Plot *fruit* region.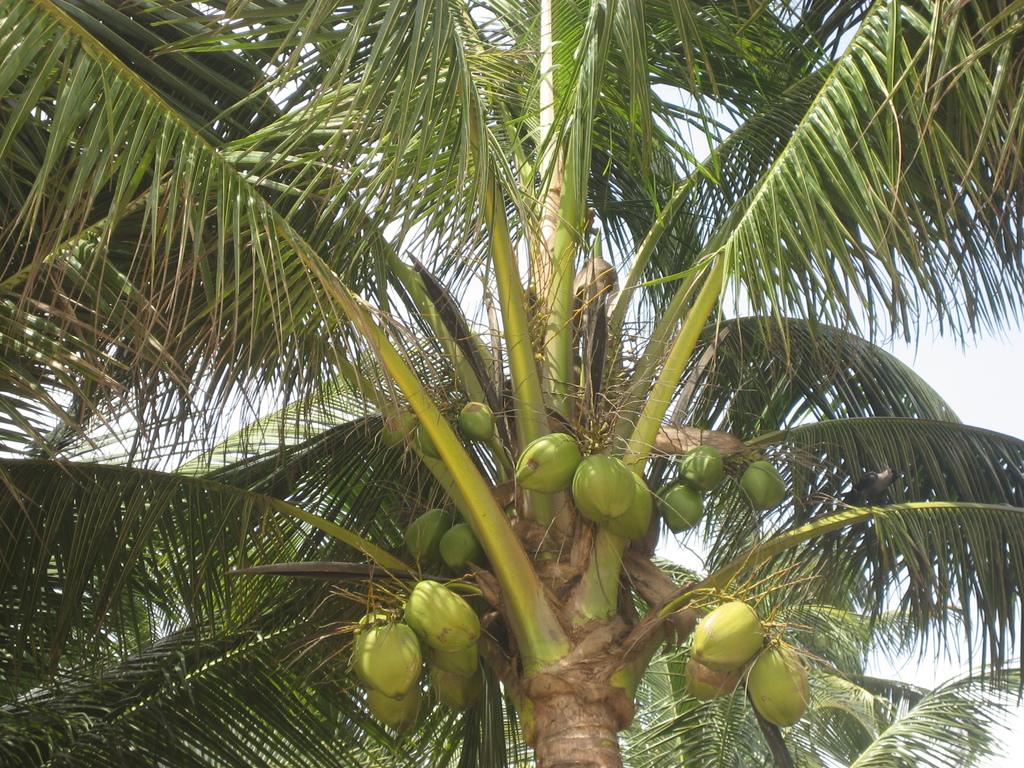
Plotted at x1=662, y1=484, x2=707, y2=534.
